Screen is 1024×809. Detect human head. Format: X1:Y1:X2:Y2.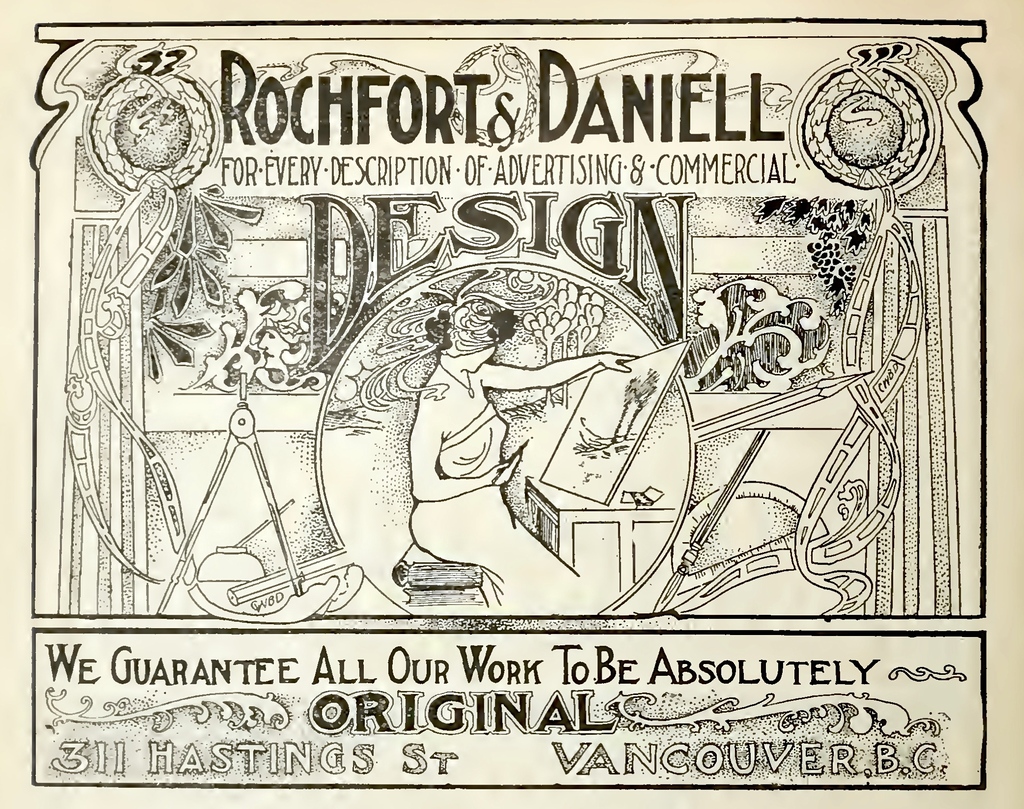
433:297:517:368.
